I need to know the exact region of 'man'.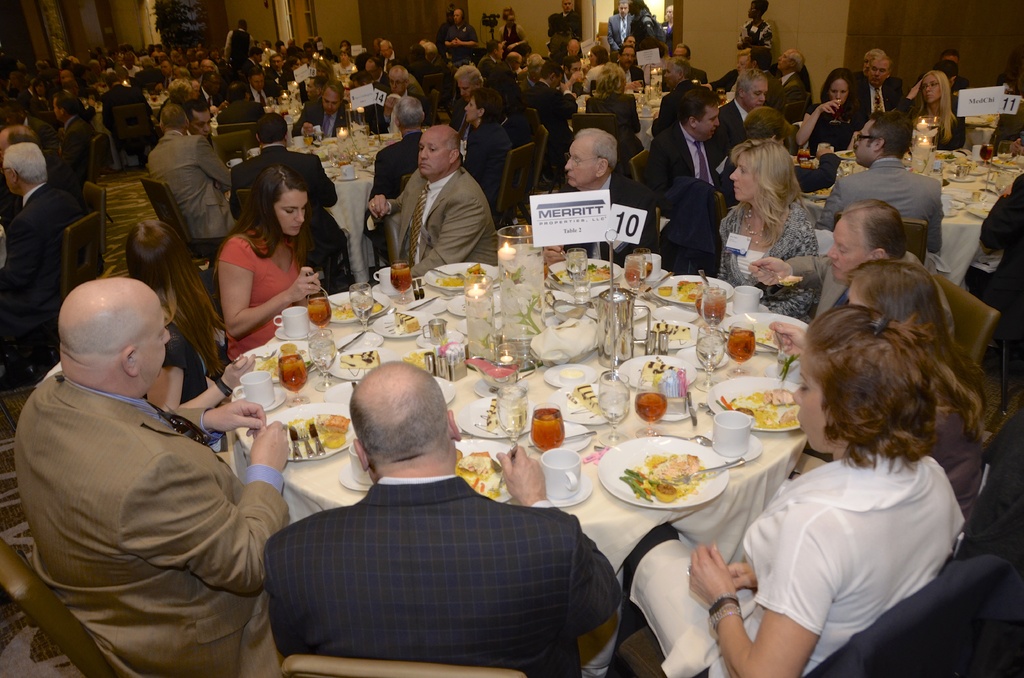
Region: {"left": 185, "top": 101, "right": 219, "bottom": 157}.
